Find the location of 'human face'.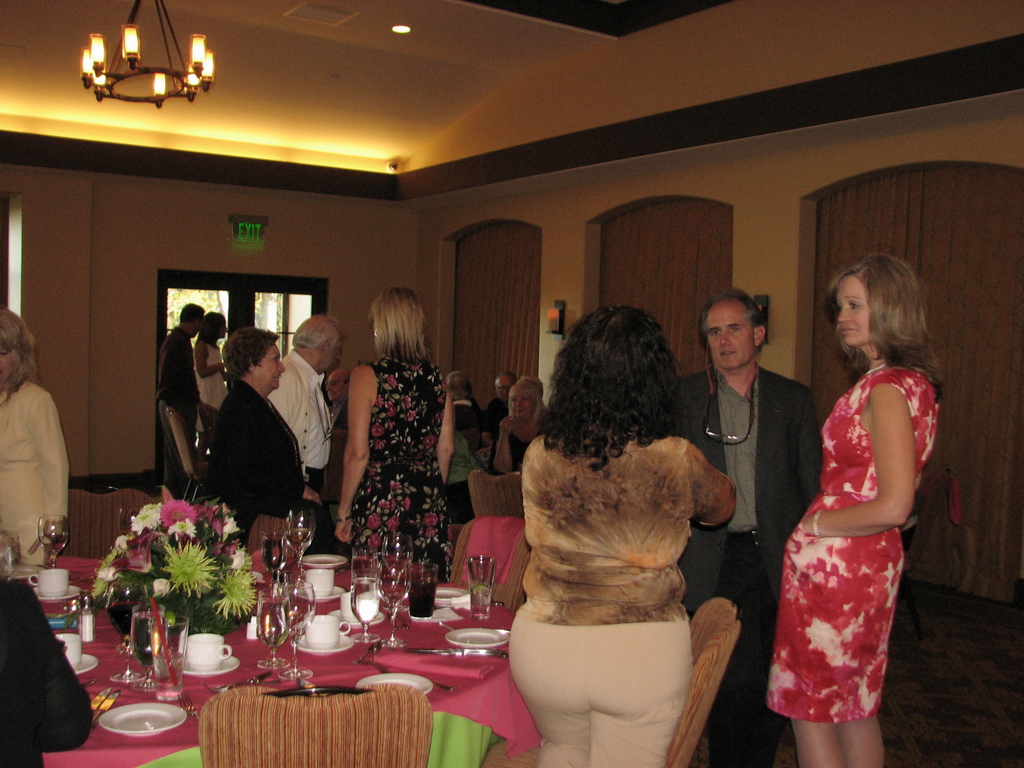
Location: x1=835, y1=273, x2=870, y2=347.
